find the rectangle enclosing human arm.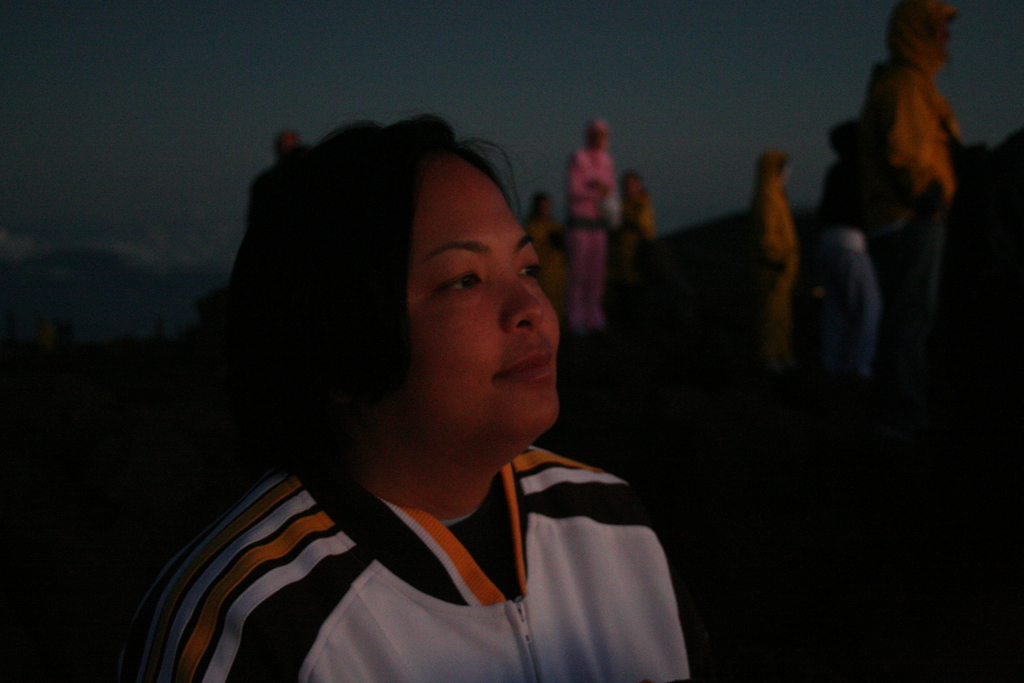
120,551,312,682.
